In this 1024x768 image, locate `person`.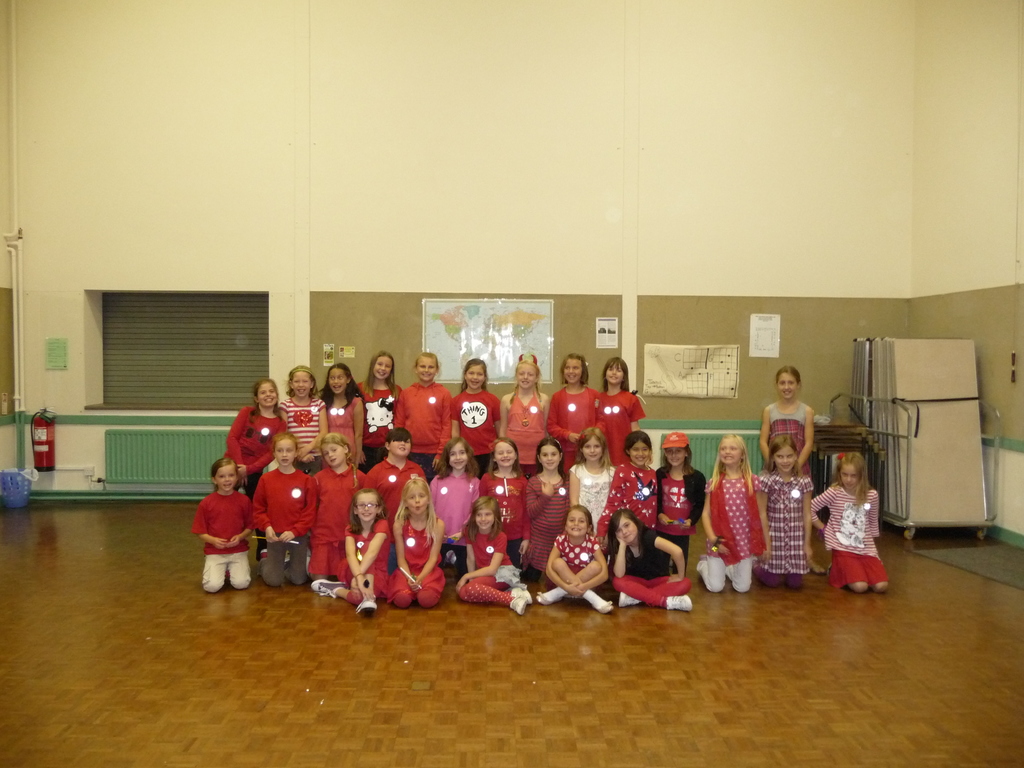
Bounding box: <region>312, 360, 362, 469</region>.
